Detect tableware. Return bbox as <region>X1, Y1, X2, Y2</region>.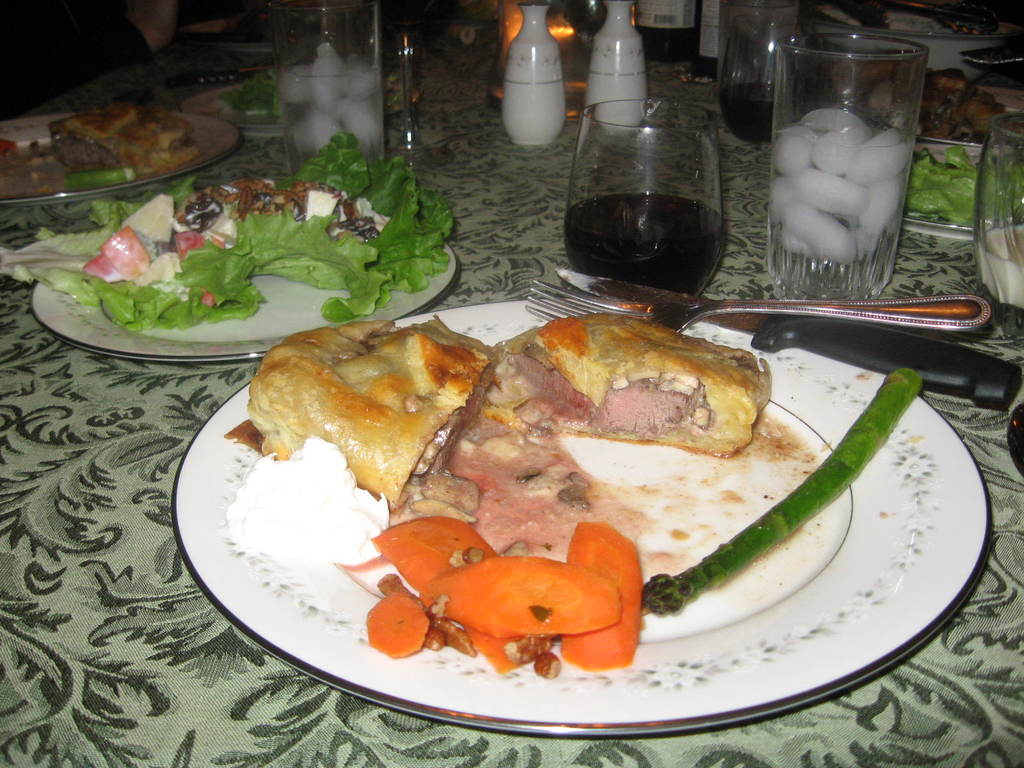
<region>0, 149, 481, 353</region>.
